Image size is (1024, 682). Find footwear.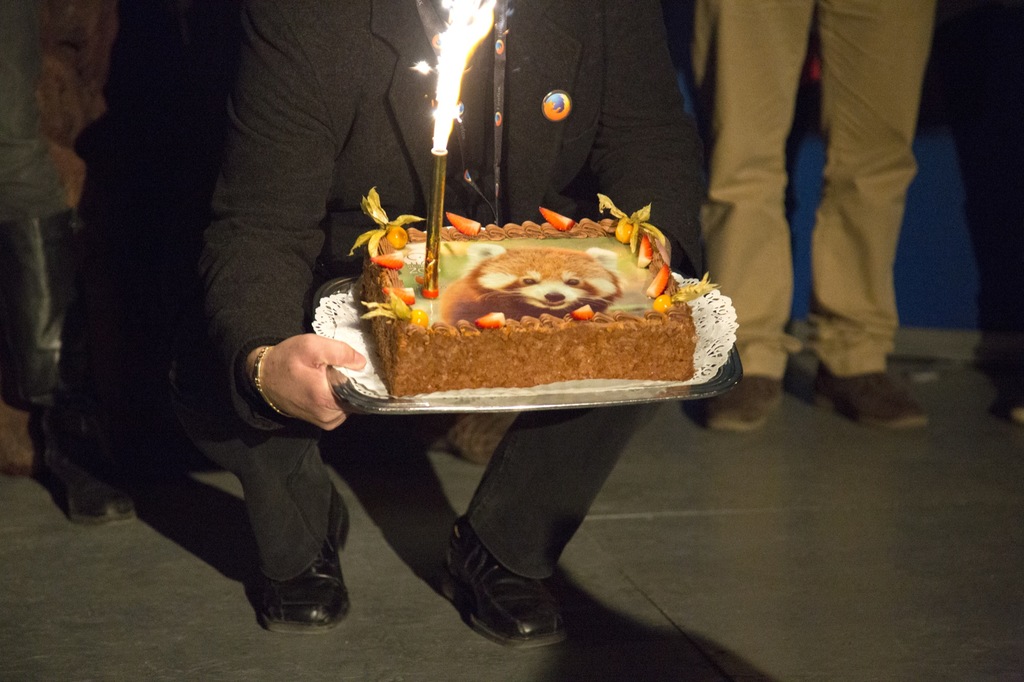
[808, 362, 930, 431].
